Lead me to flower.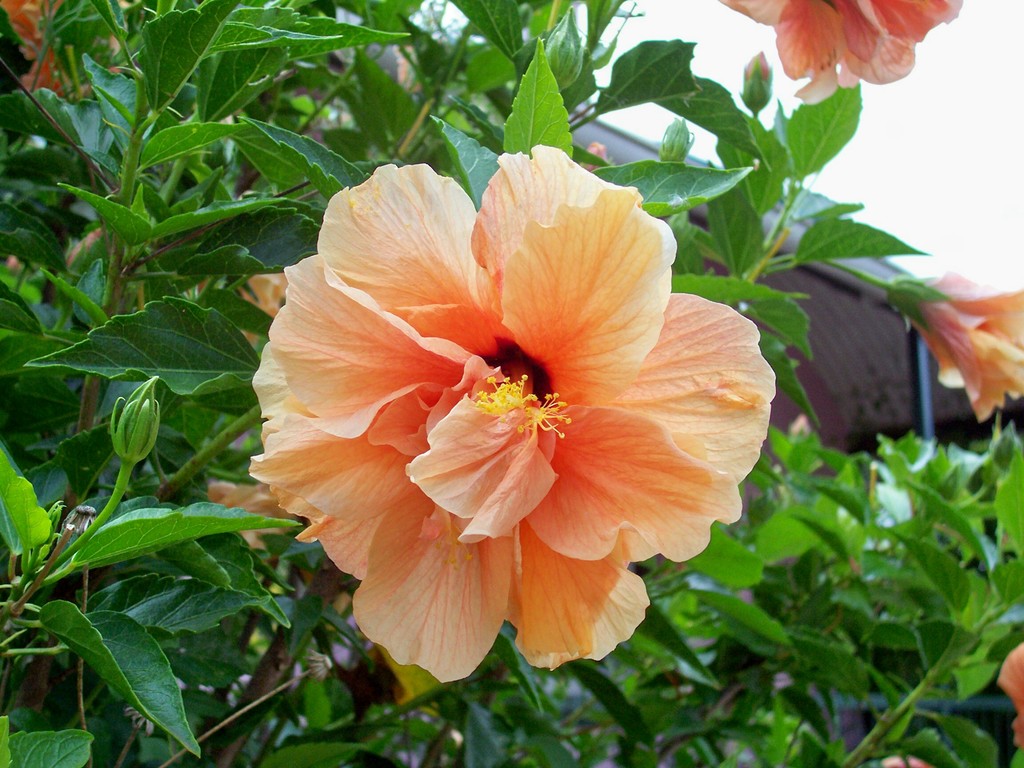
Lead to locate(580, 139, 610, 168).
